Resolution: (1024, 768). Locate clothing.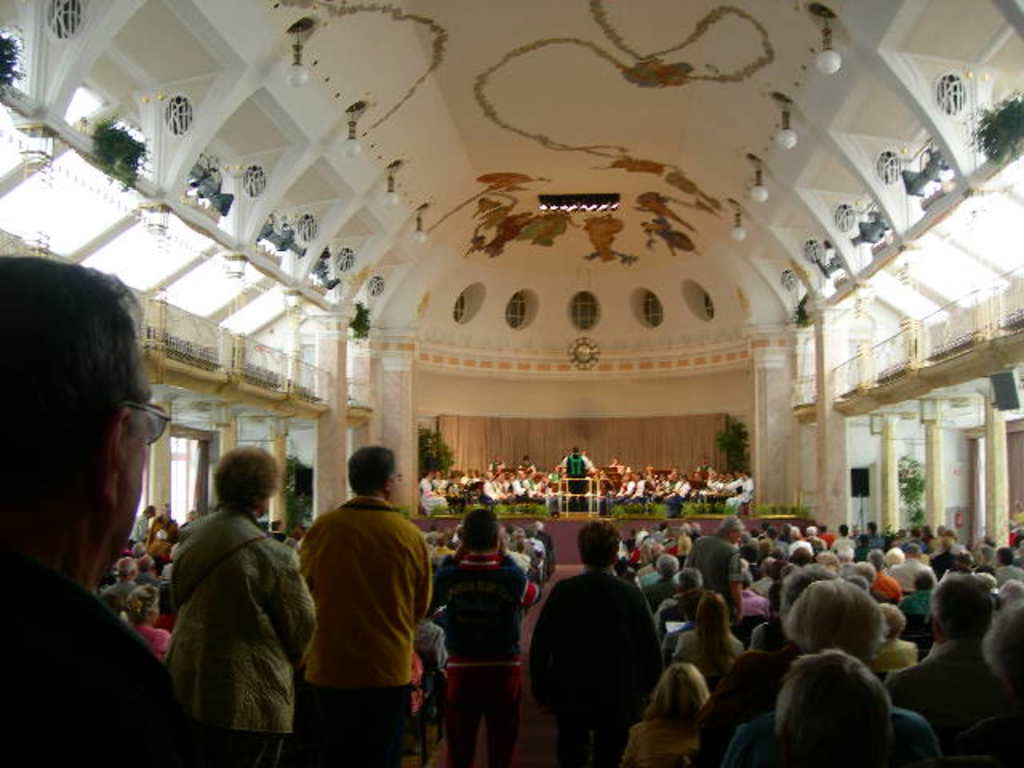
l=861, t=530, r=888, b=563.
